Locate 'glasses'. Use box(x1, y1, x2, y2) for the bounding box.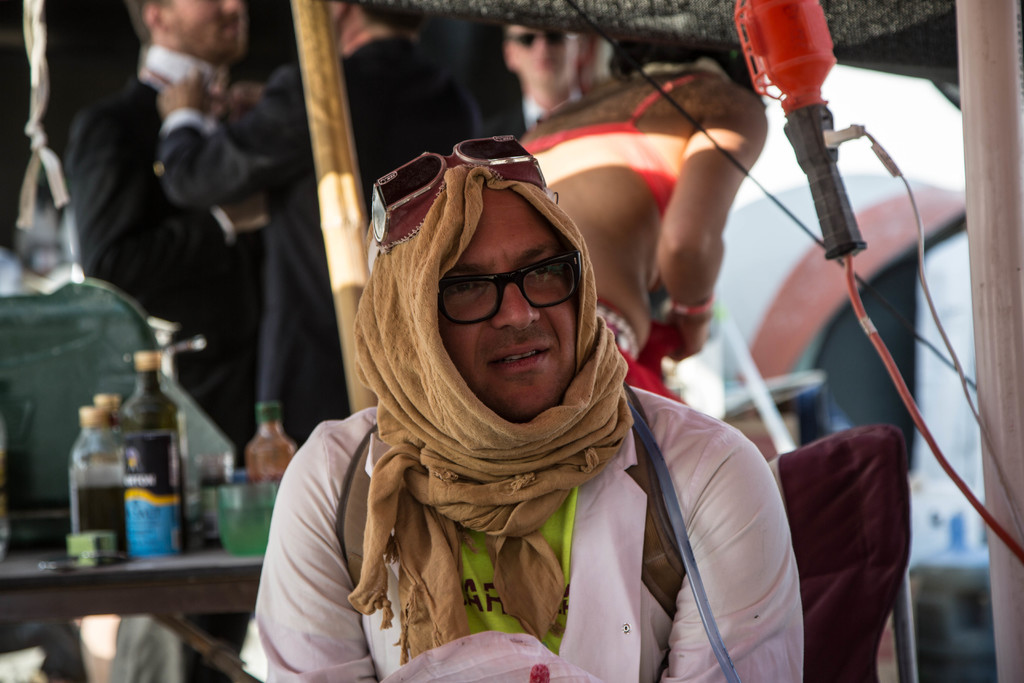
box(434, 246, 580, 325).
